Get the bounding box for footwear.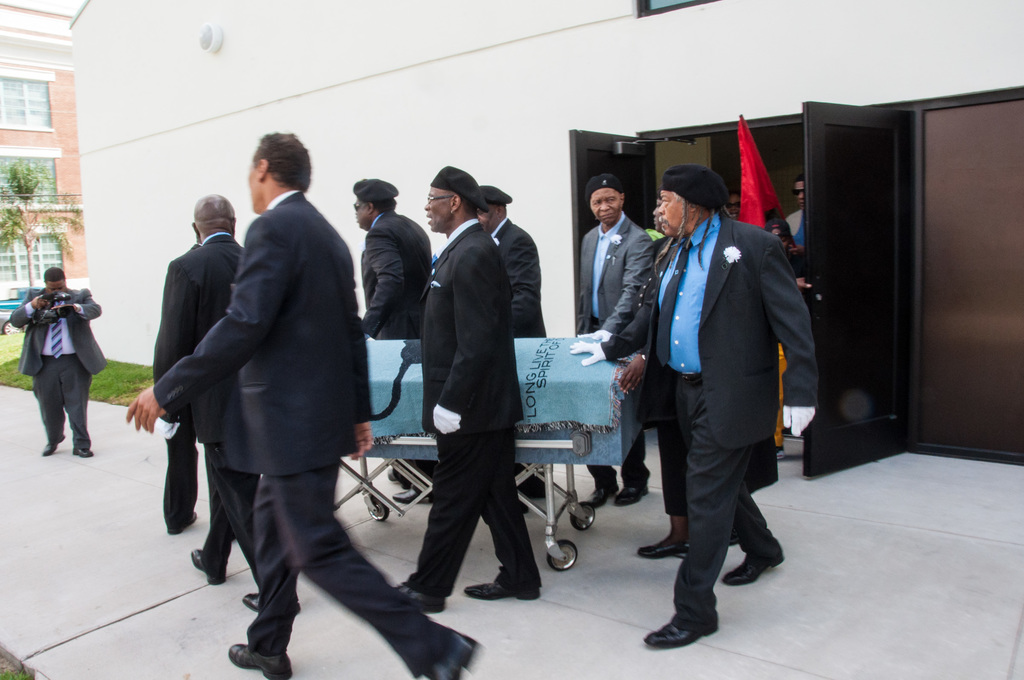
[x1=383, y1=473, x2=397, y2=480].
